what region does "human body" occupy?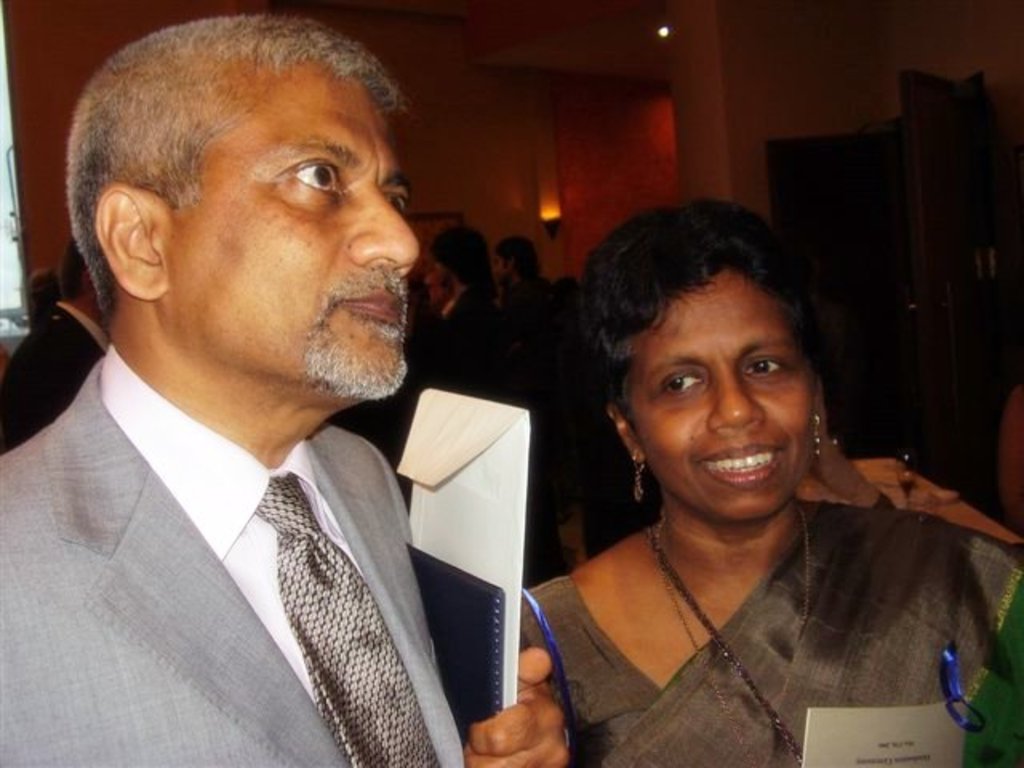
<bbox>413, 219, 550, 410</bbox>.
